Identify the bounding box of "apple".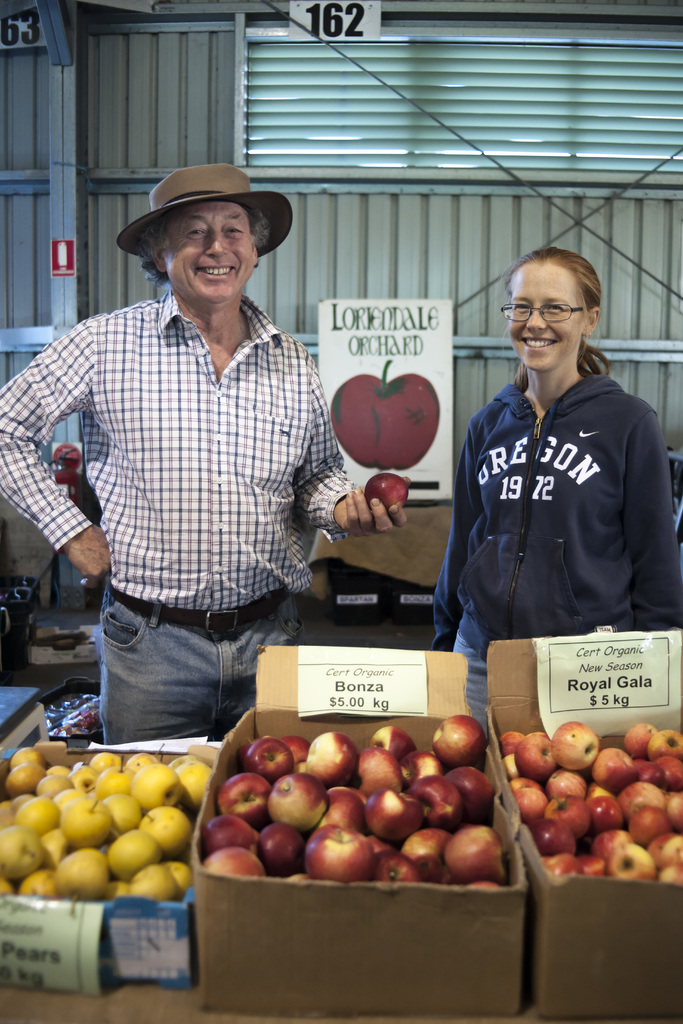
310 818 382 893.
